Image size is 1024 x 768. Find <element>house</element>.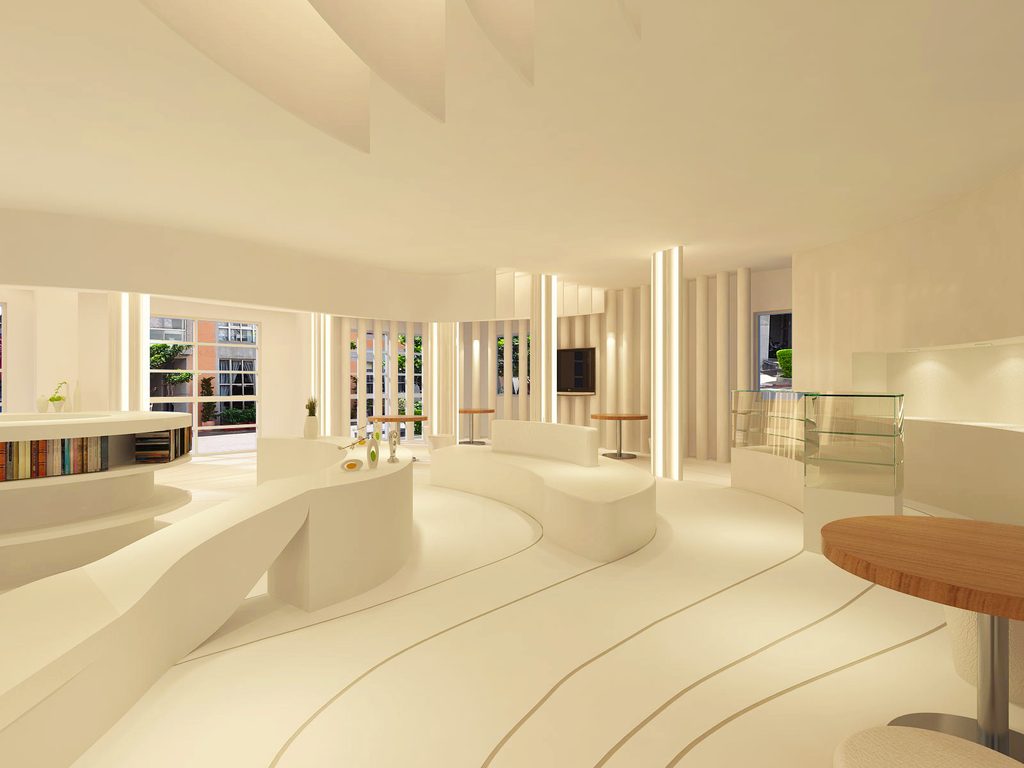
detection(0, 0, 1023, 767).
